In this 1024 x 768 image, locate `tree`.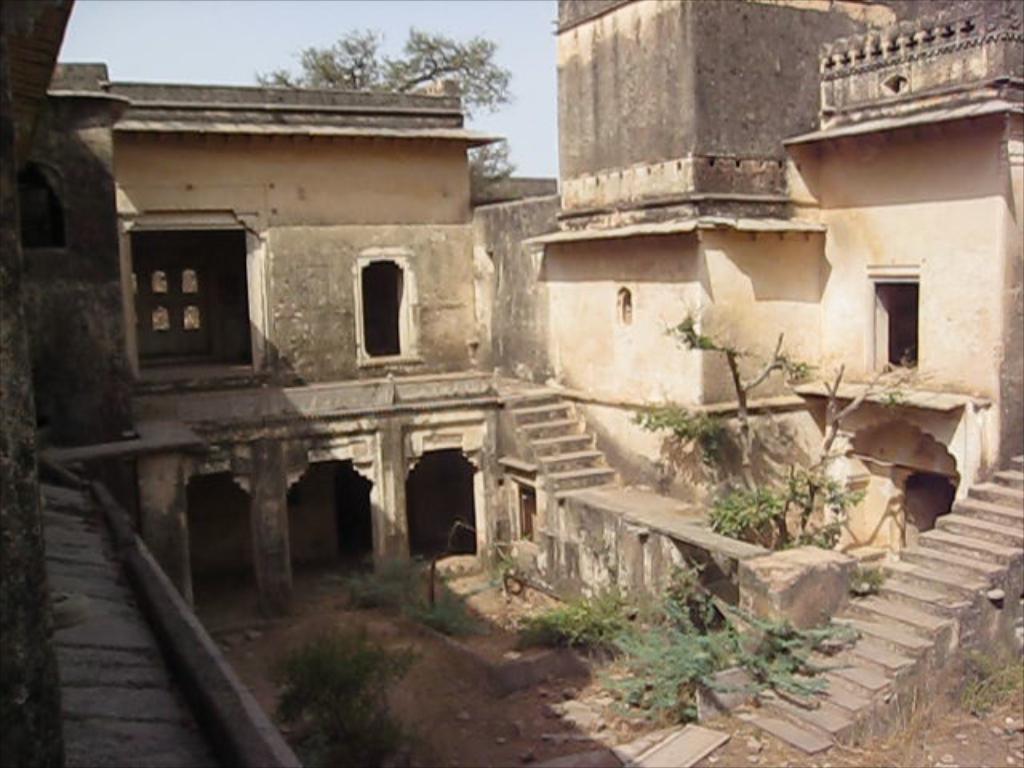
Bounding box: [320,544,429,608].
